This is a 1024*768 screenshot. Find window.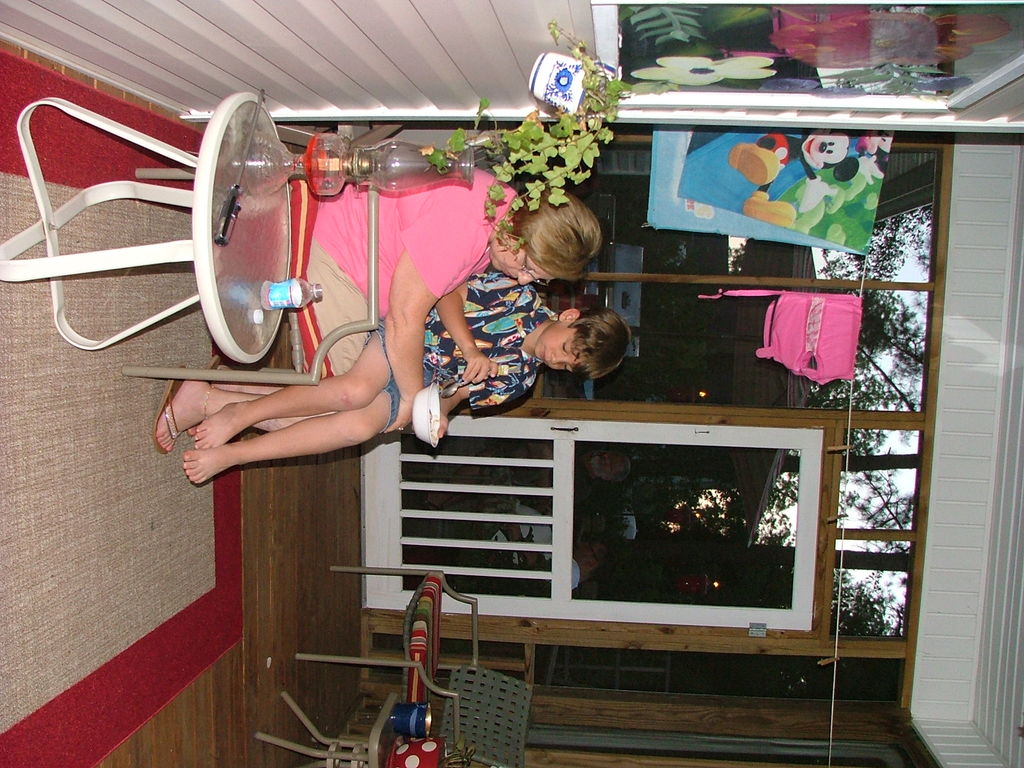
Bounding box: locate(362, 638, 904, 699).
